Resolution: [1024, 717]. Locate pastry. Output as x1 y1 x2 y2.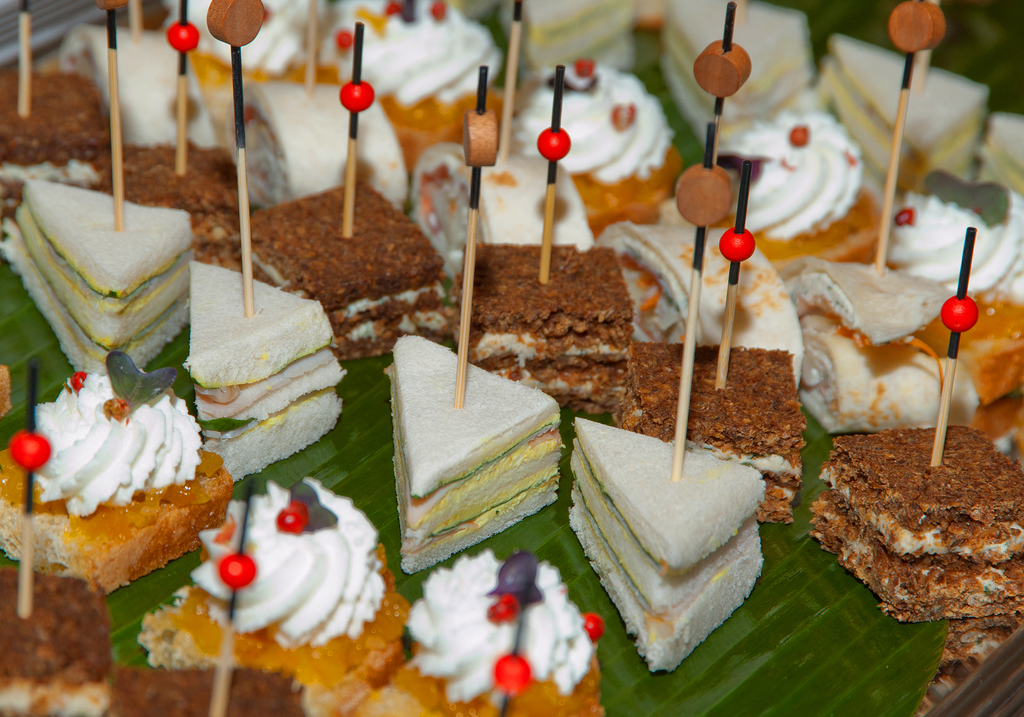
653 4 813 134.
